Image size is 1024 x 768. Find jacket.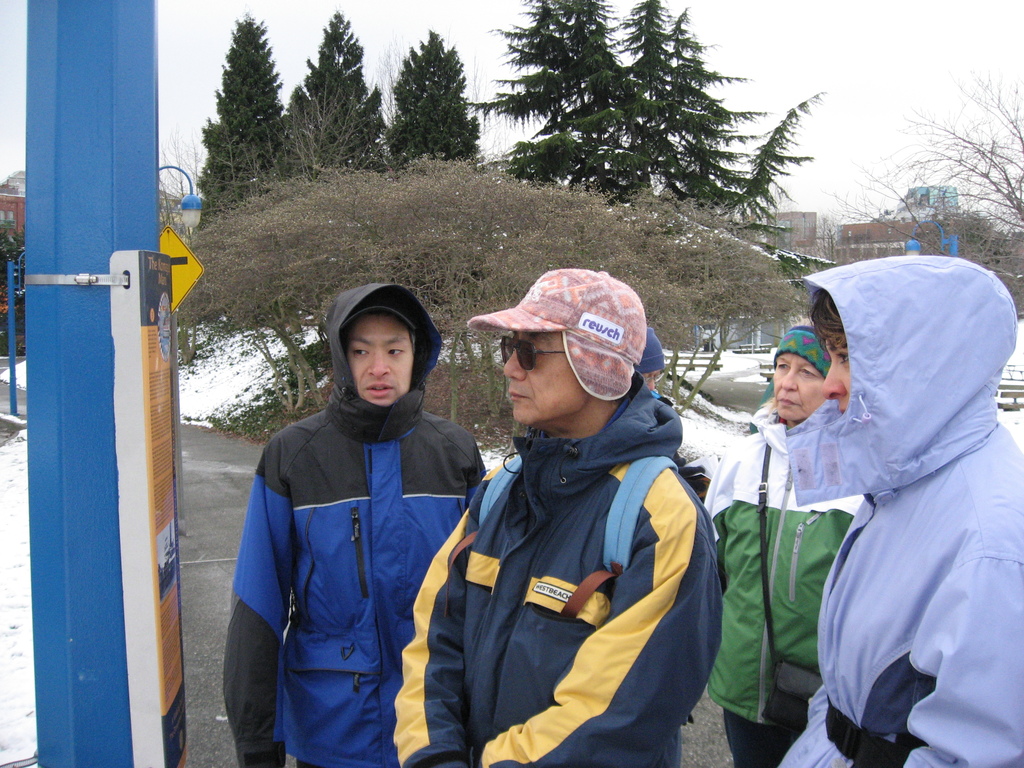
701 404 870 732.
